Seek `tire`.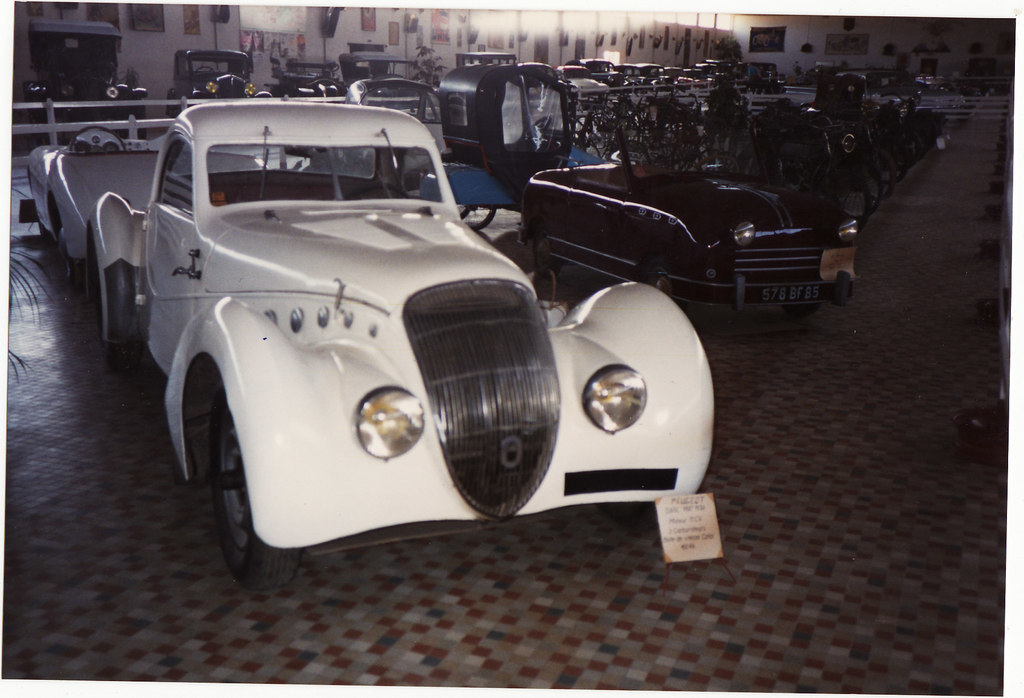
783:304:817:316.
